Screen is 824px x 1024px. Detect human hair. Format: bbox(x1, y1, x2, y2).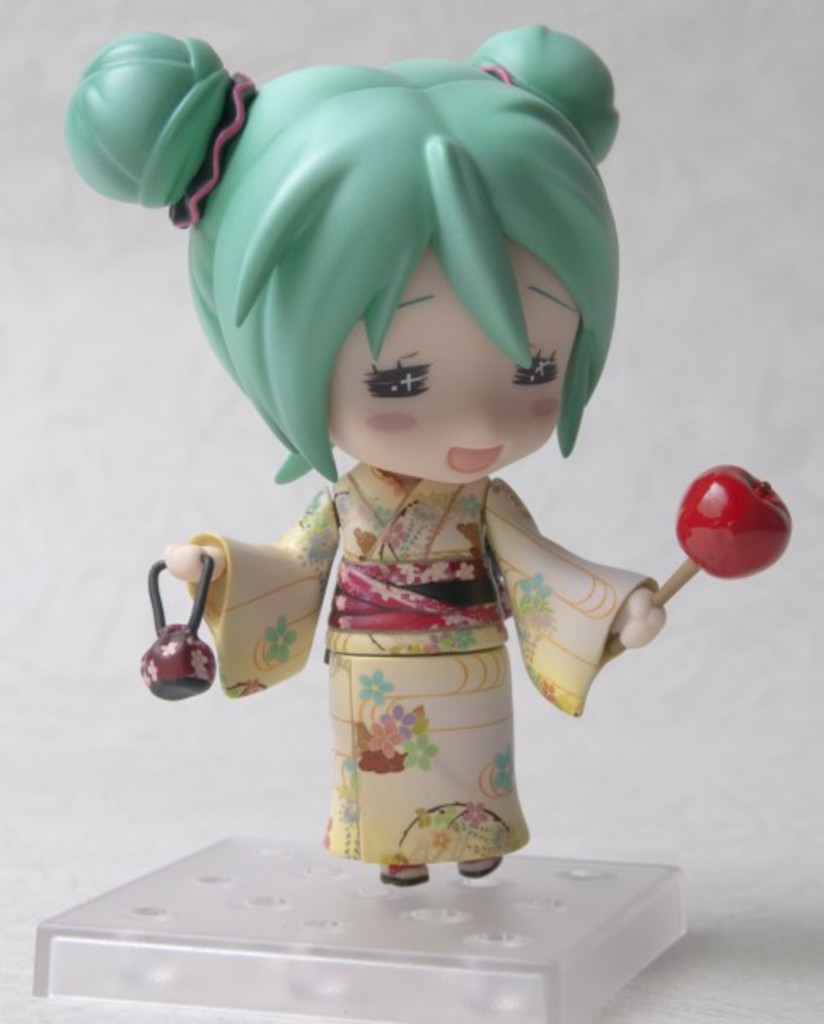
bbox(171, 44, 609, 474).
